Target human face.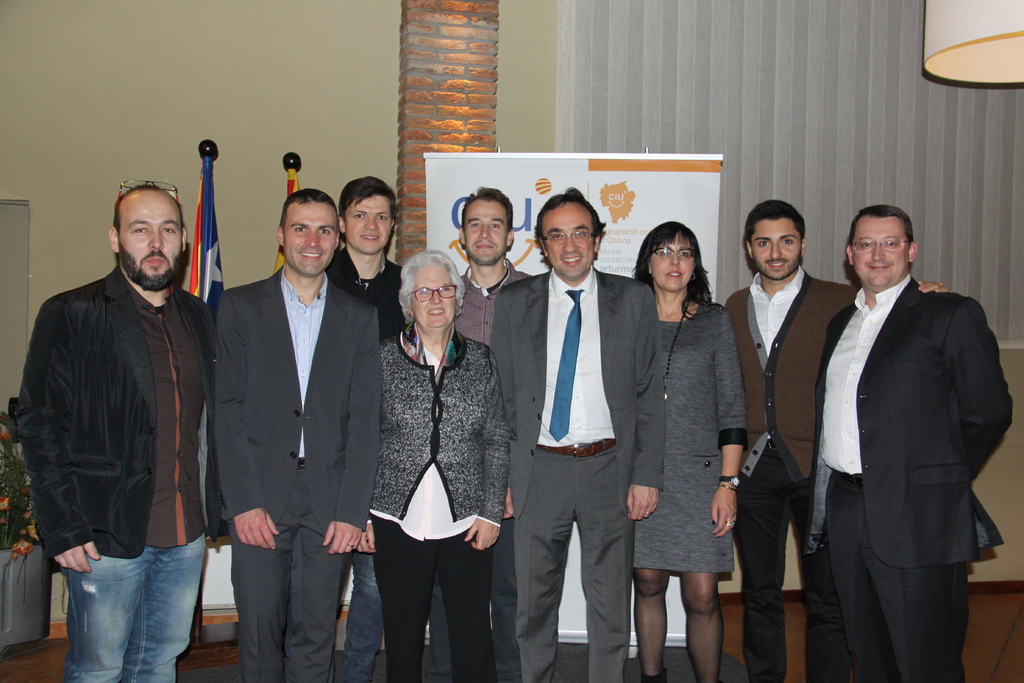
Target region: 346 198 394 253.
